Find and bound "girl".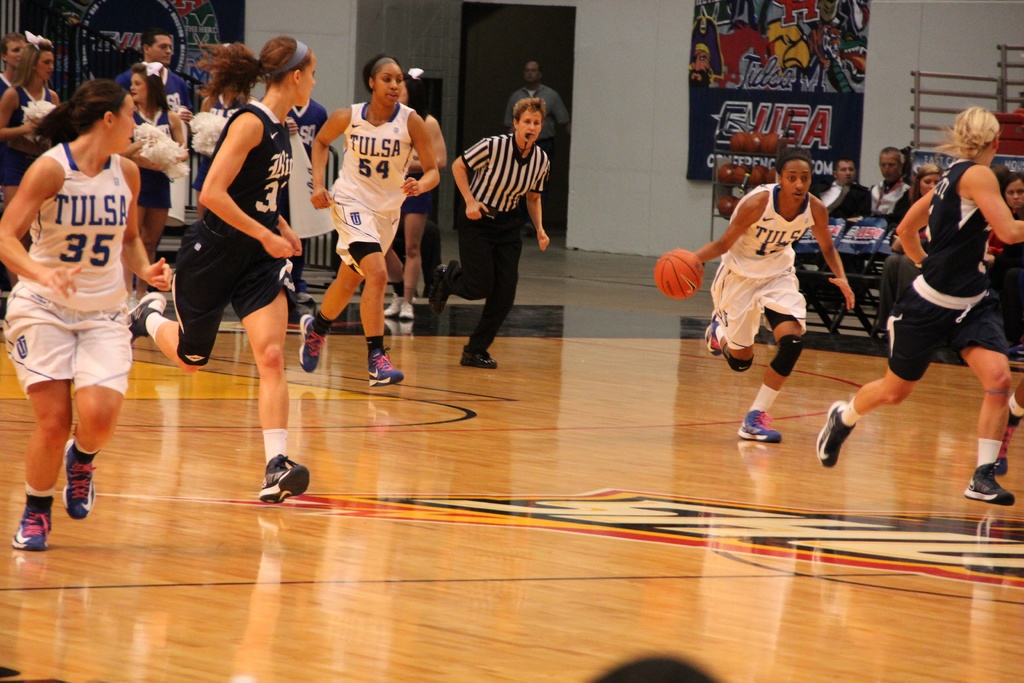
Bound: <bbox>125, 54, 189, 308</bbox>.
